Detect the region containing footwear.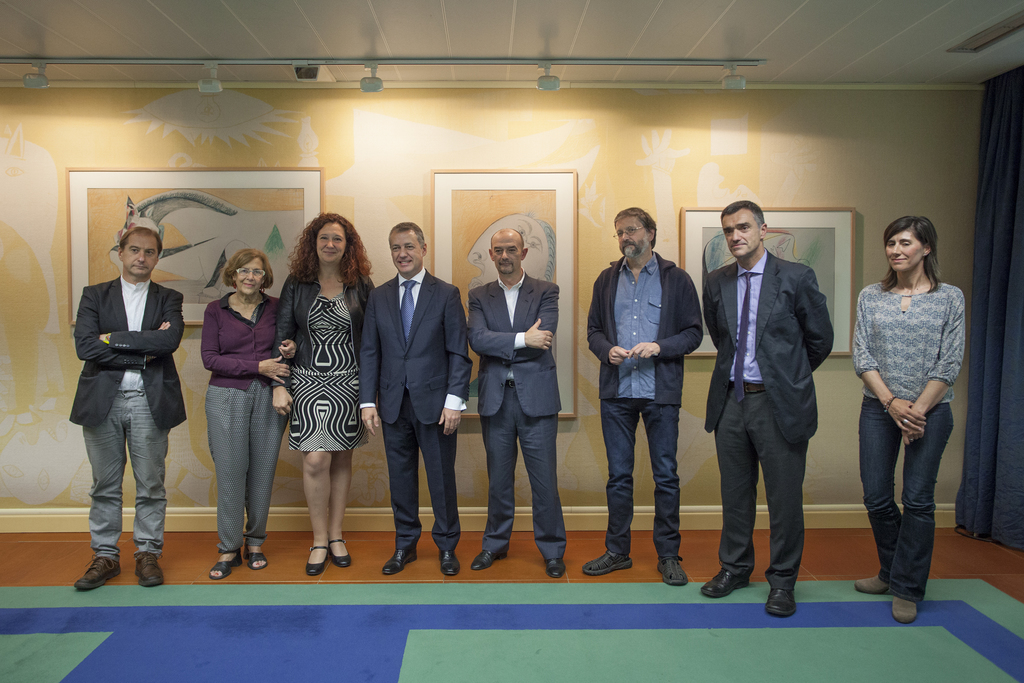
bbox=(136, 554, 166, 588).
